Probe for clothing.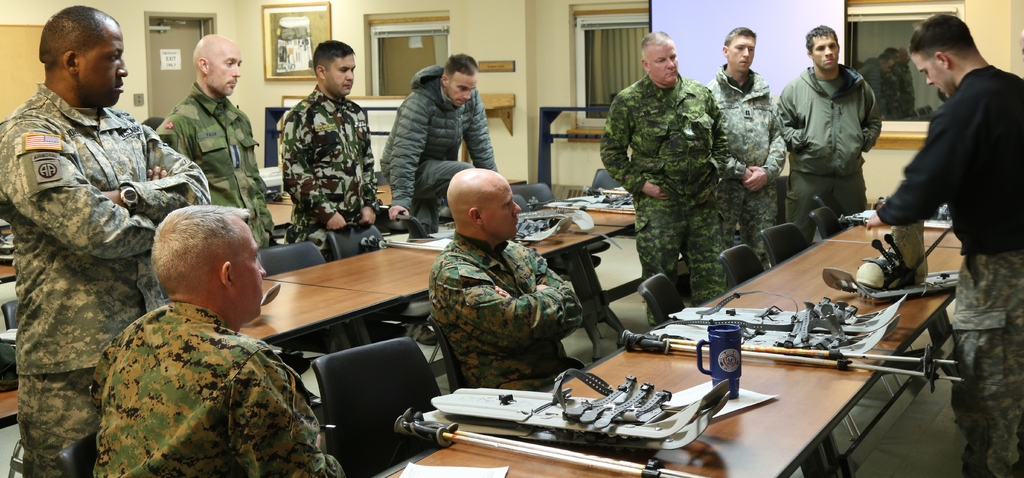
Probe result: bbox=(884, 69, 1023, 477).
